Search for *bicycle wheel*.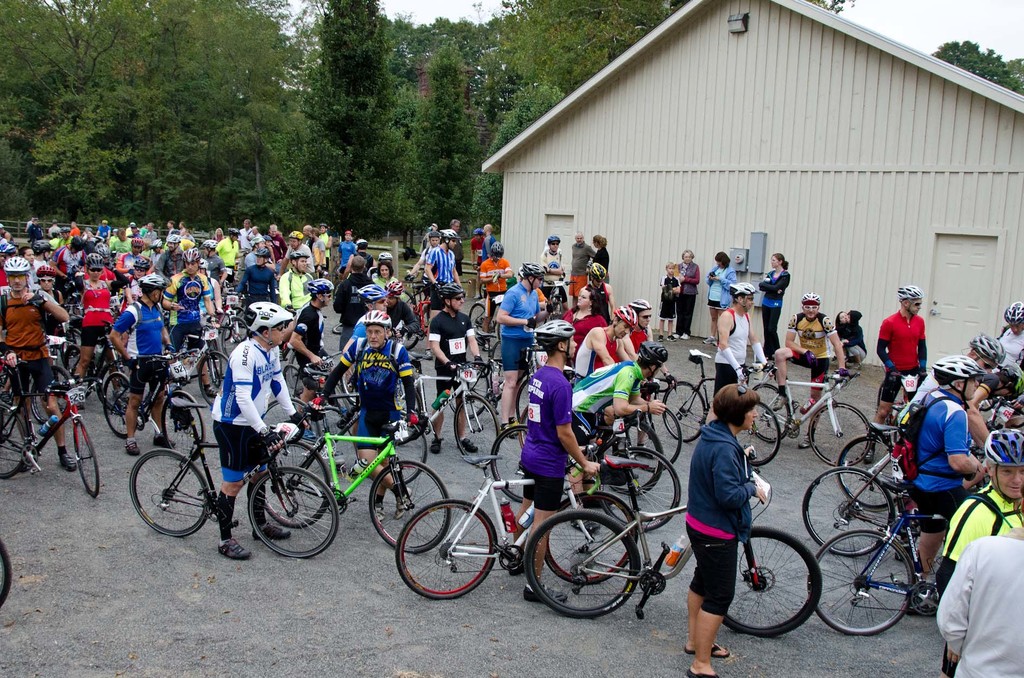
Found at (835,435,902,512).
